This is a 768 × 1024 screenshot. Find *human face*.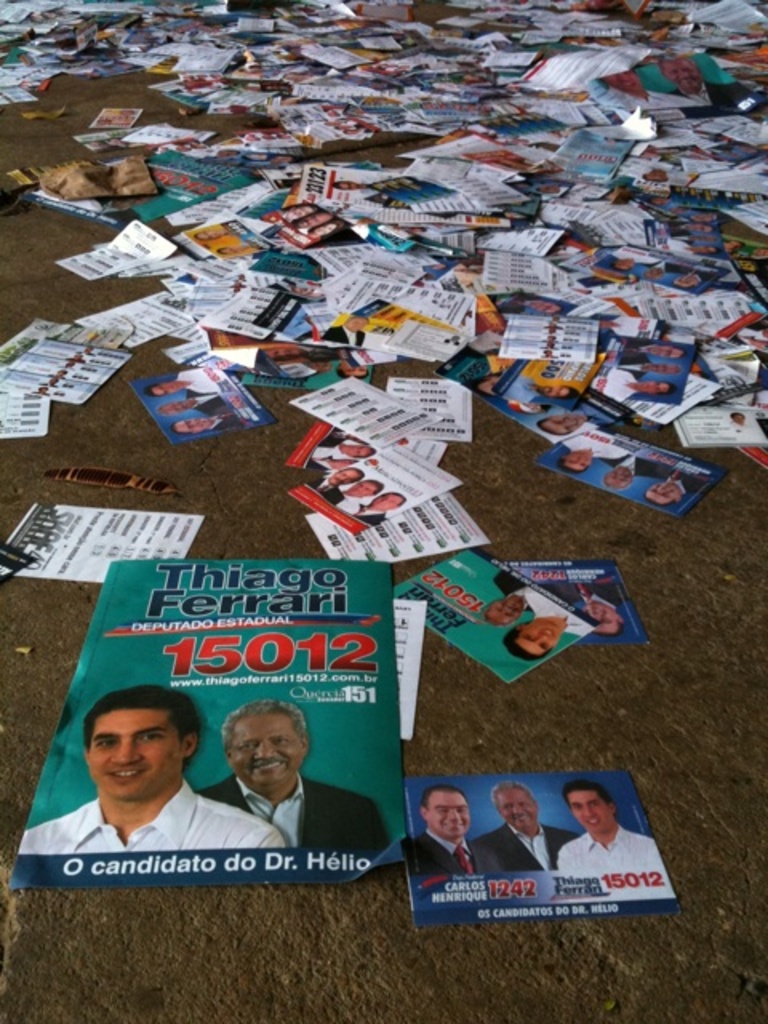
Bounding box: [326, 467, 362, 486].
